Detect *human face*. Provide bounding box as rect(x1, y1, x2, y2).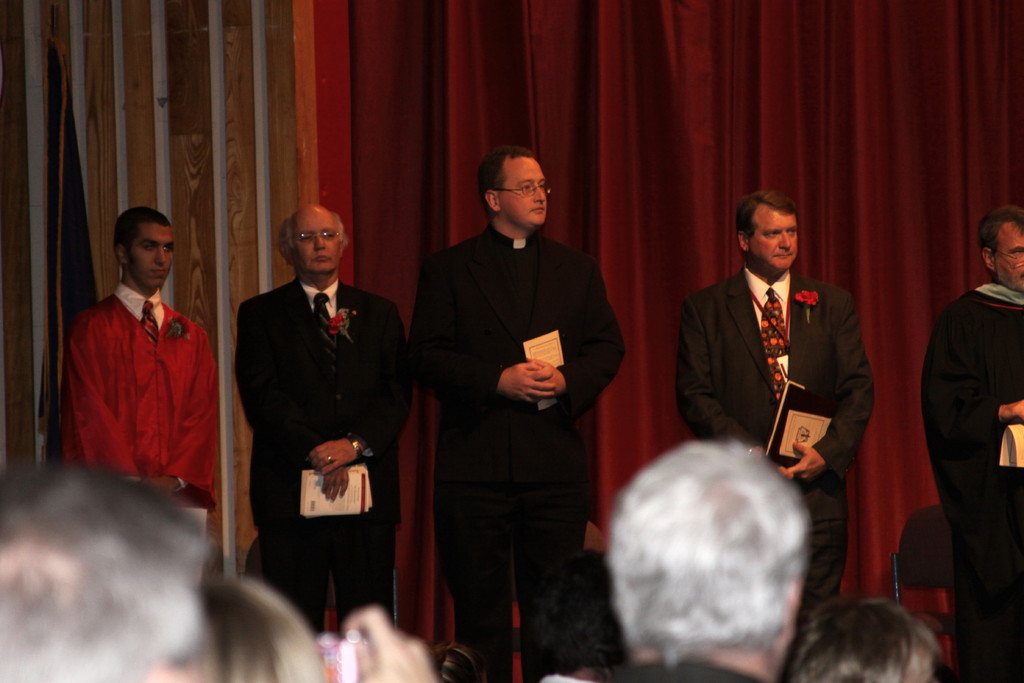
rect(988, 225, 1023, 292).
